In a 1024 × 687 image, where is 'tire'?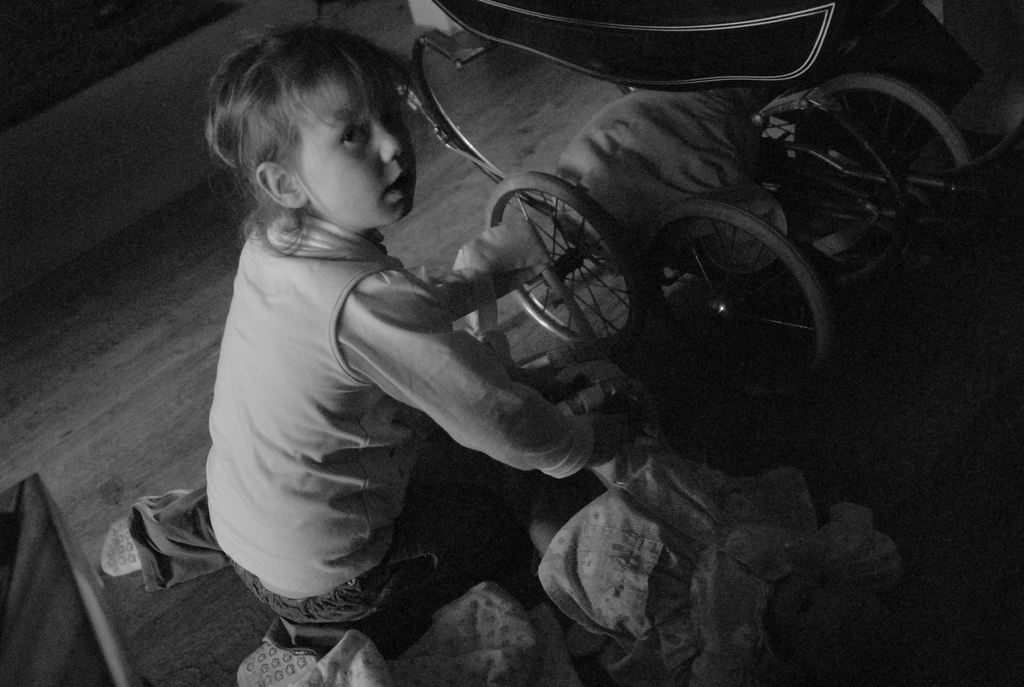
Rect(480, 164, 649, 351).
